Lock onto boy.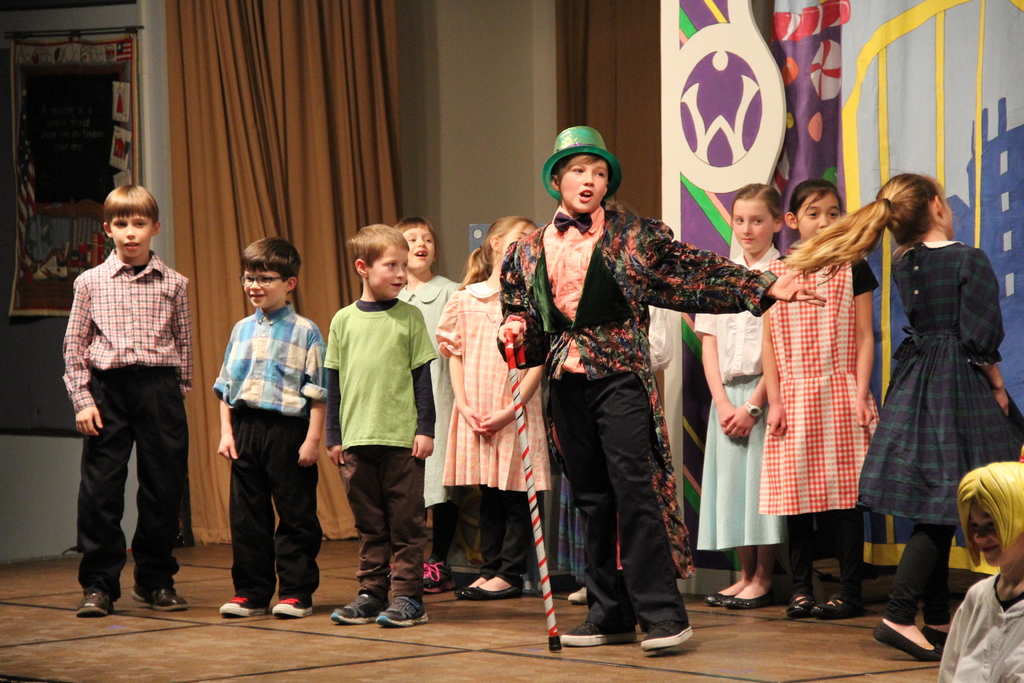
Locked: (319,219,440,632).
